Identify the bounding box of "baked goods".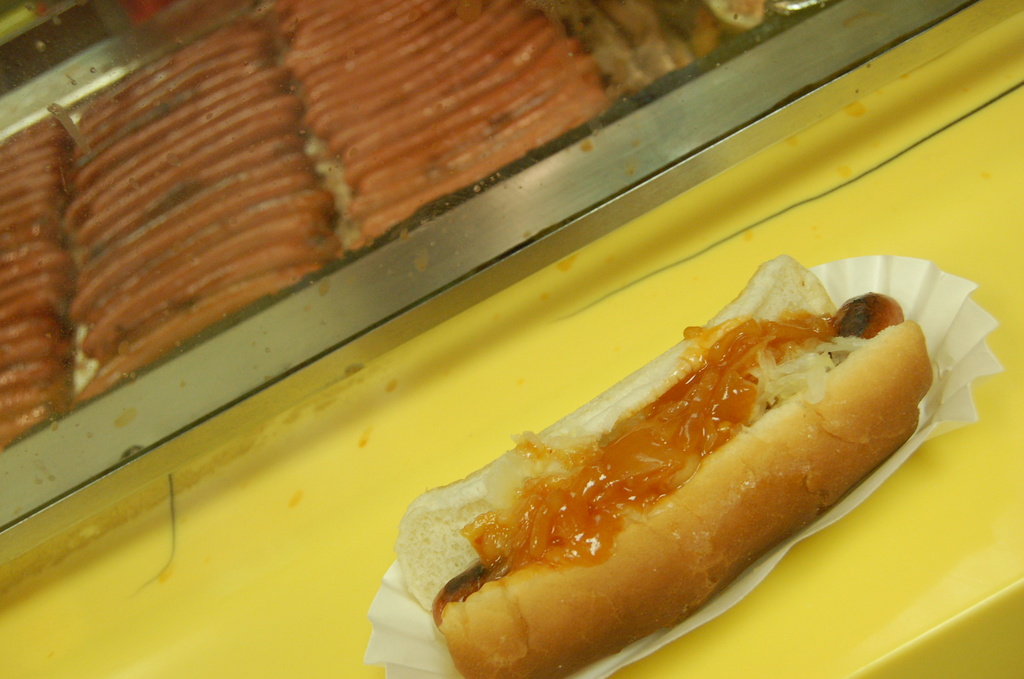
Rect(390, 266, 941, 669).
